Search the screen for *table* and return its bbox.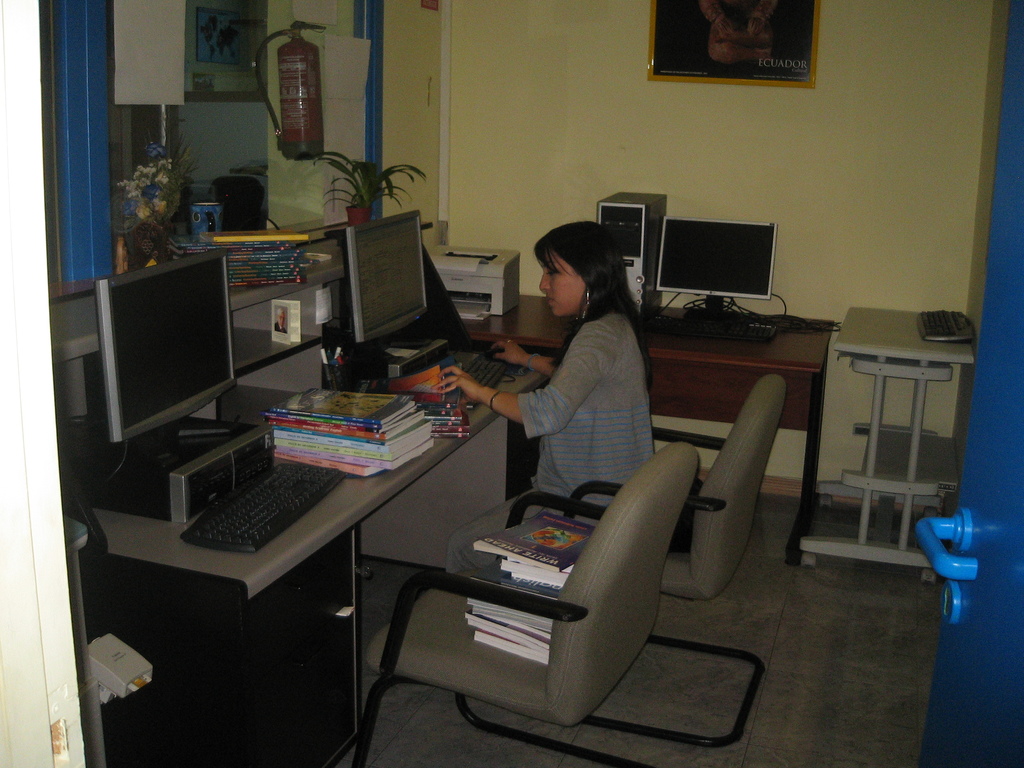
Found: <region>147, 349, 518, 767</region>.
